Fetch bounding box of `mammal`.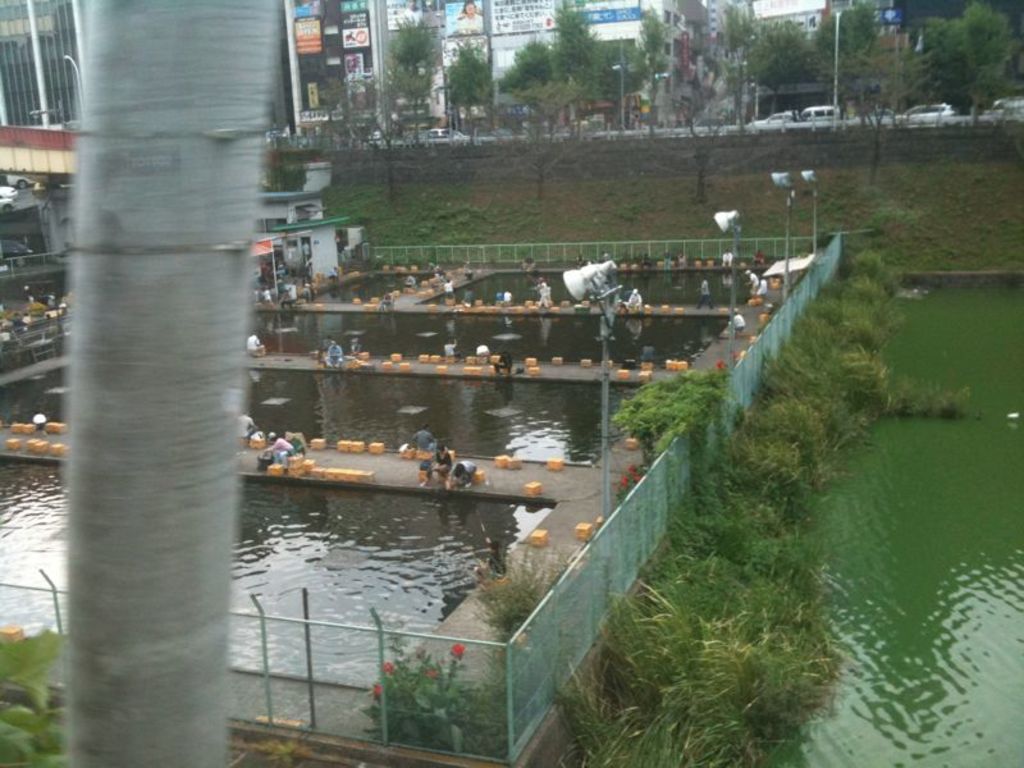
Bbox: BBox(421, 433, 460, 490).
